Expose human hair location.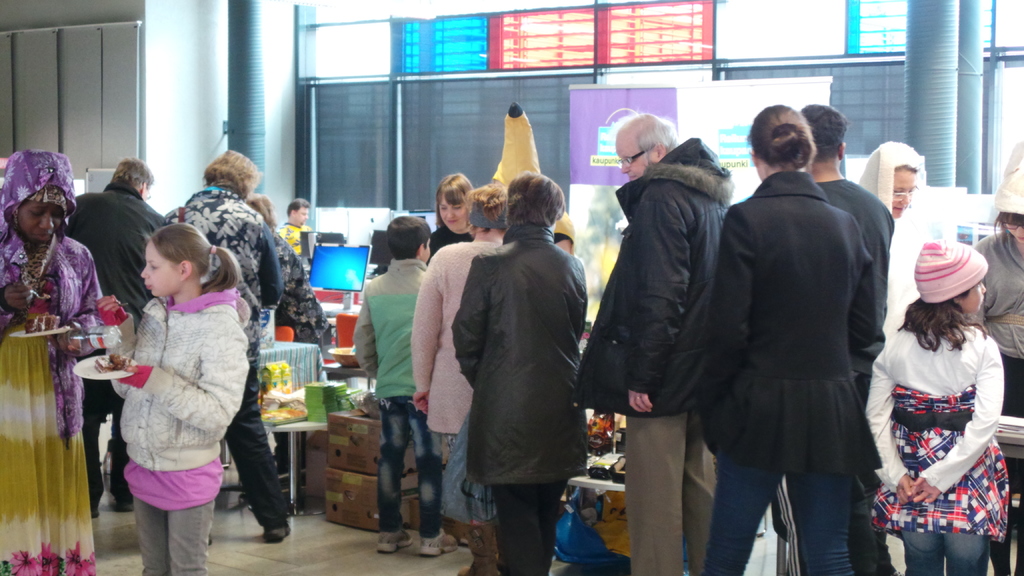
Exposed at (x1=893, y1=164, x2=920, y2=174).
